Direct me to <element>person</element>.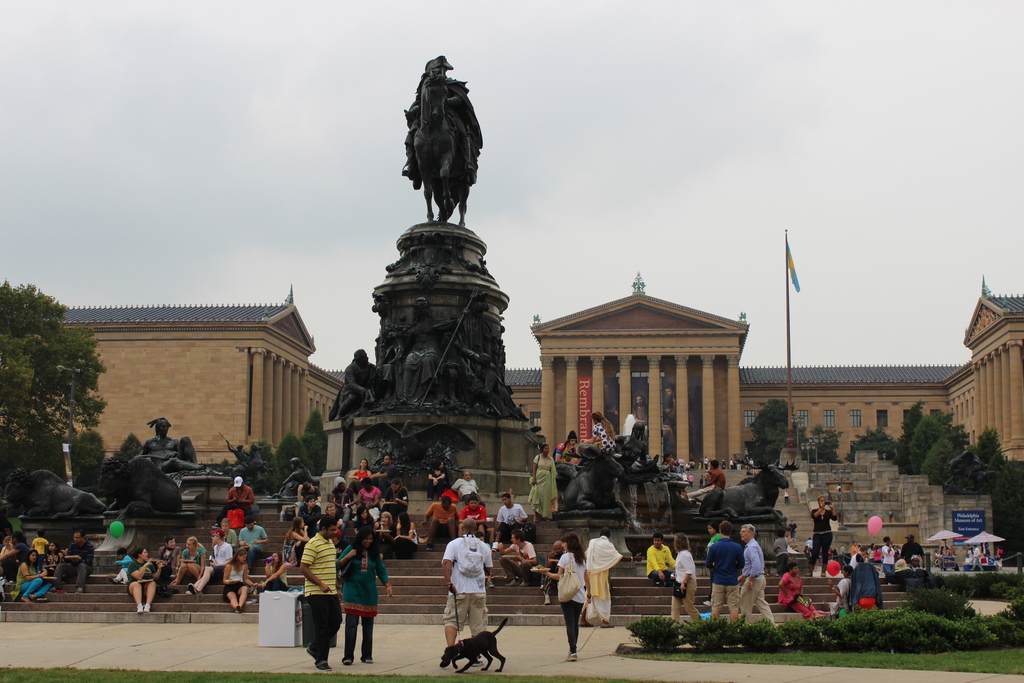
Direction: pyautogui.locateOnScreen(405, 57, 483, 186).
